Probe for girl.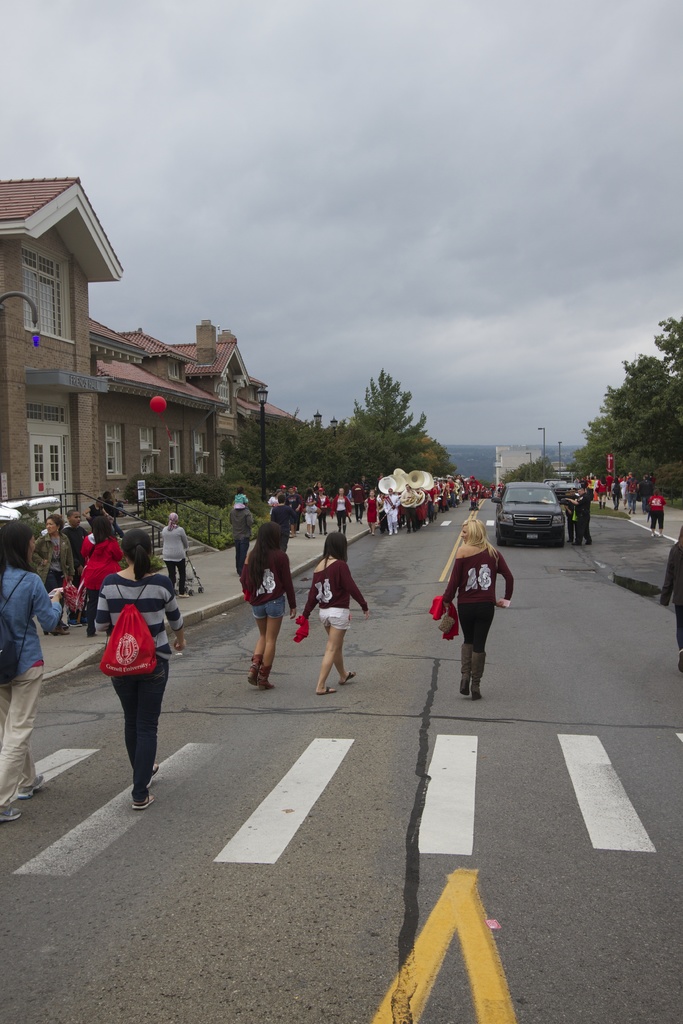
Probe result: bbox=(312, 481, 323, 491).
